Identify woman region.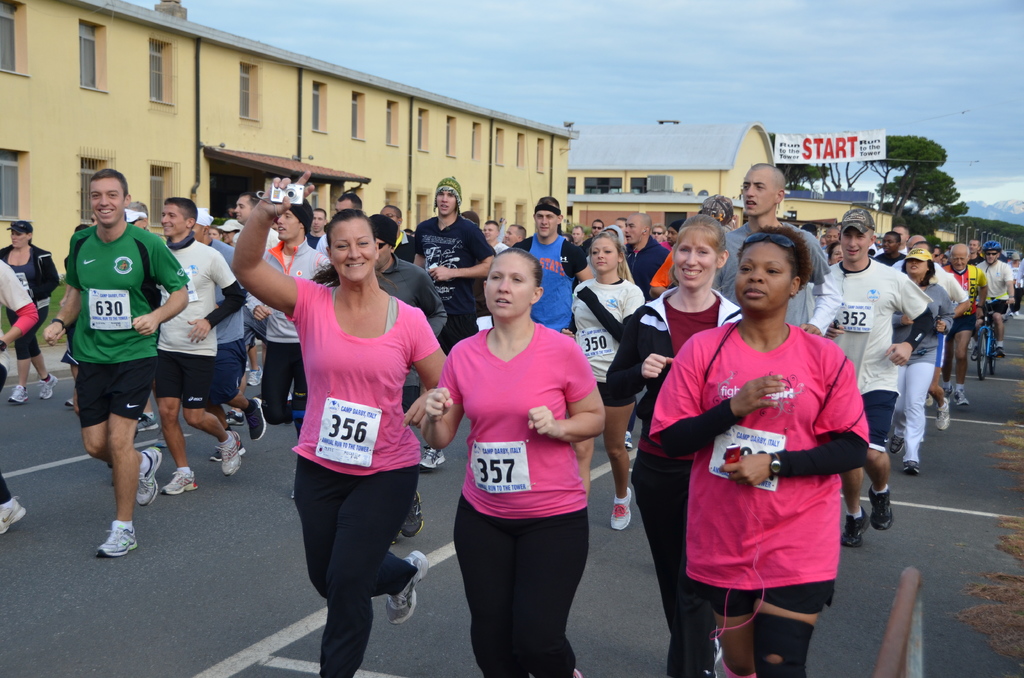
Region: bbox=[648, 223, 870, 677].
